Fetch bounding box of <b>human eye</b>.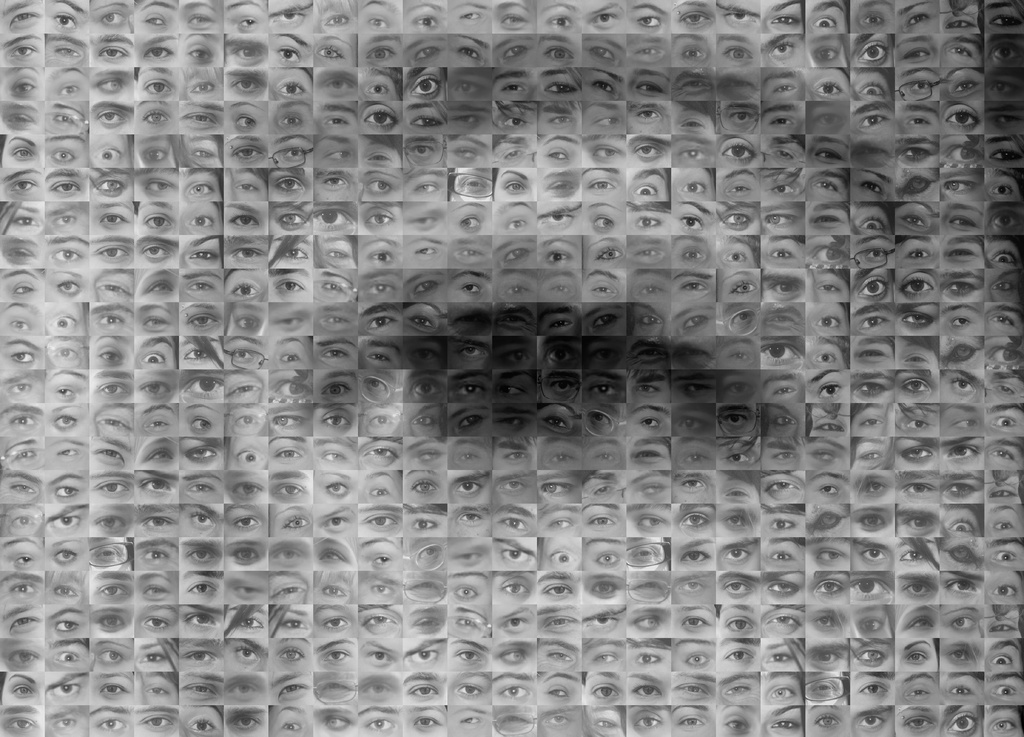
Bbox: (723,212,752,229).
